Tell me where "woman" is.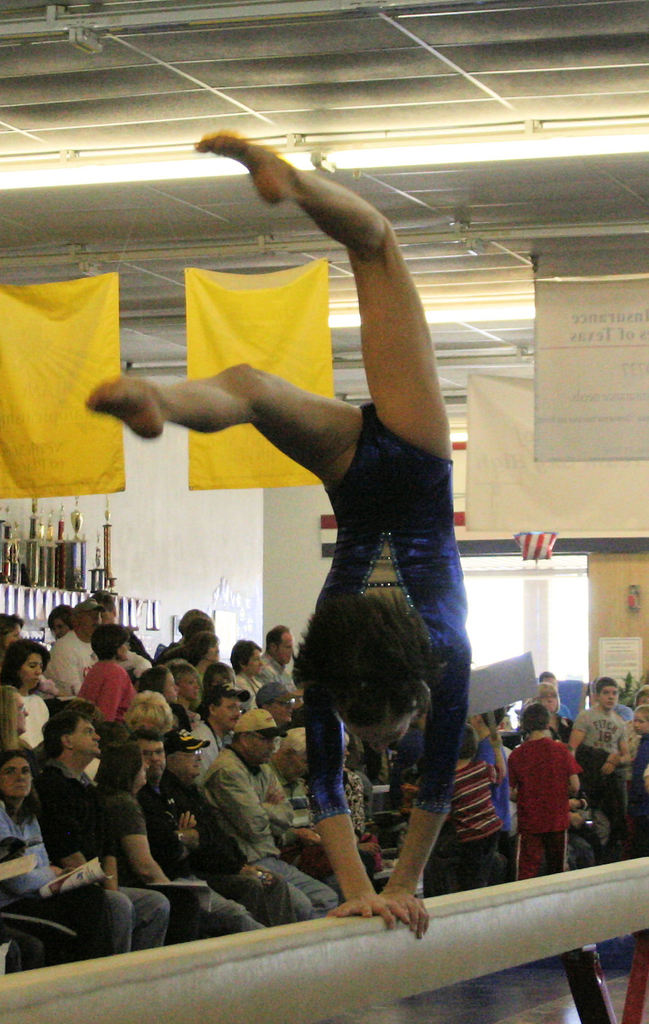
"woman" is at {"x1": 516, "y1": 691, "x2": 587, "y2": 877}.
